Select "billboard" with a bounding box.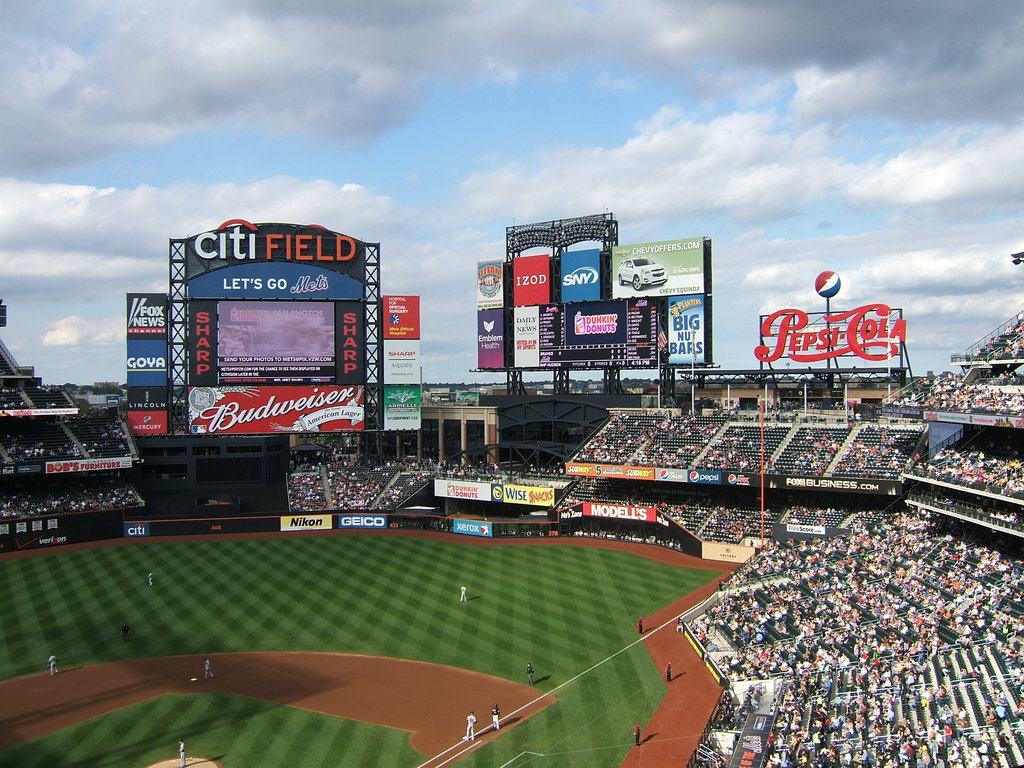
515/301/627/369.
